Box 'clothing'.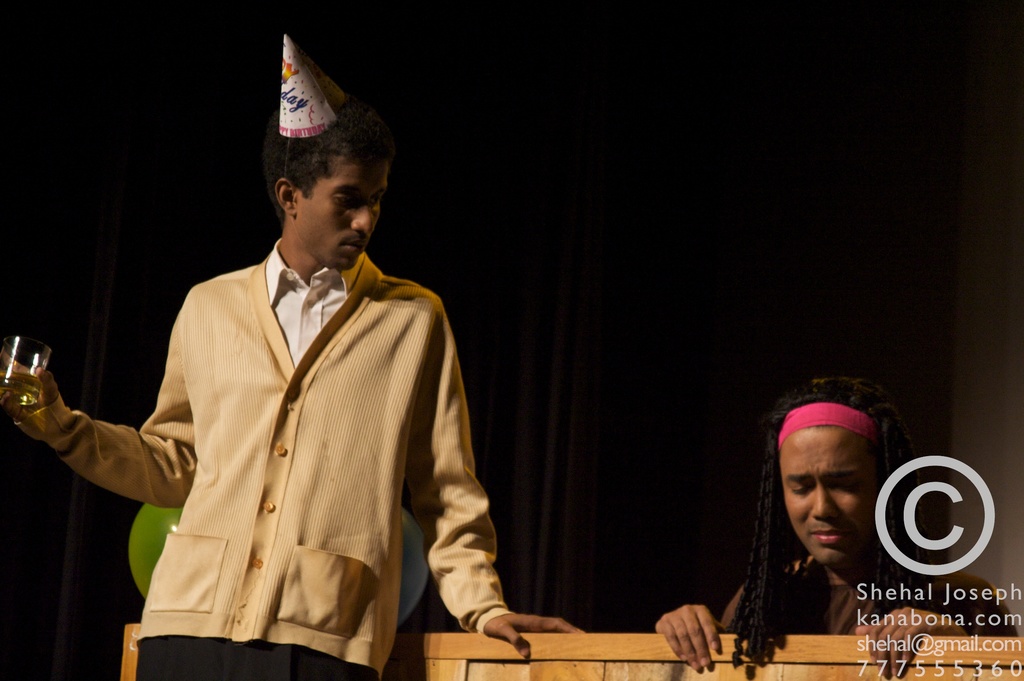
locate(723, 562, 1014, 639).
